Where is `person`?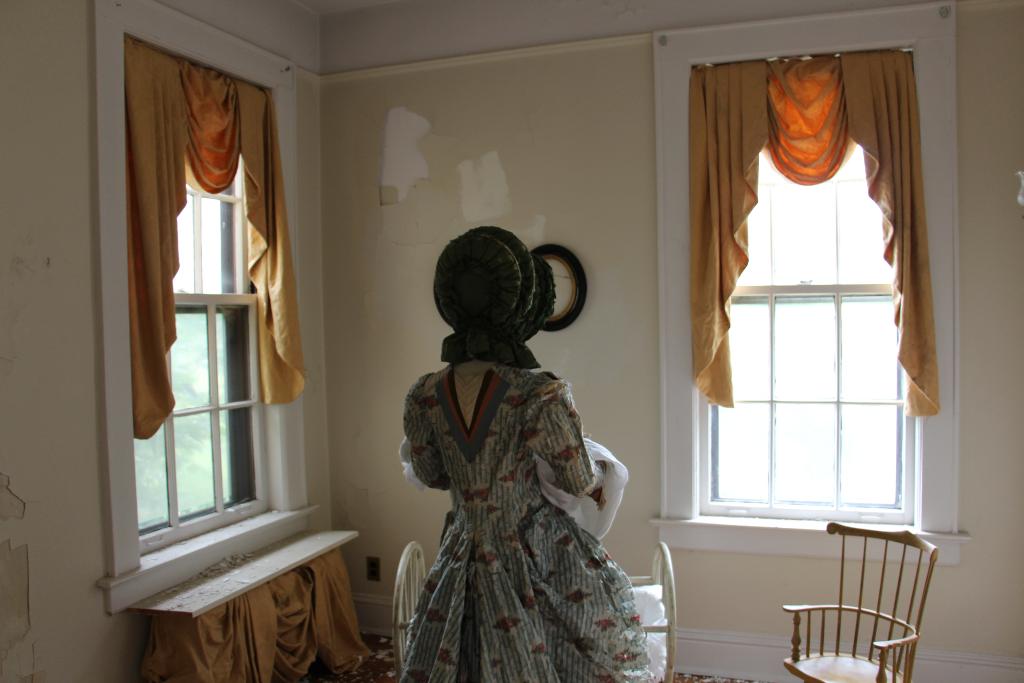
BBox(395, 220, 645, 682).
